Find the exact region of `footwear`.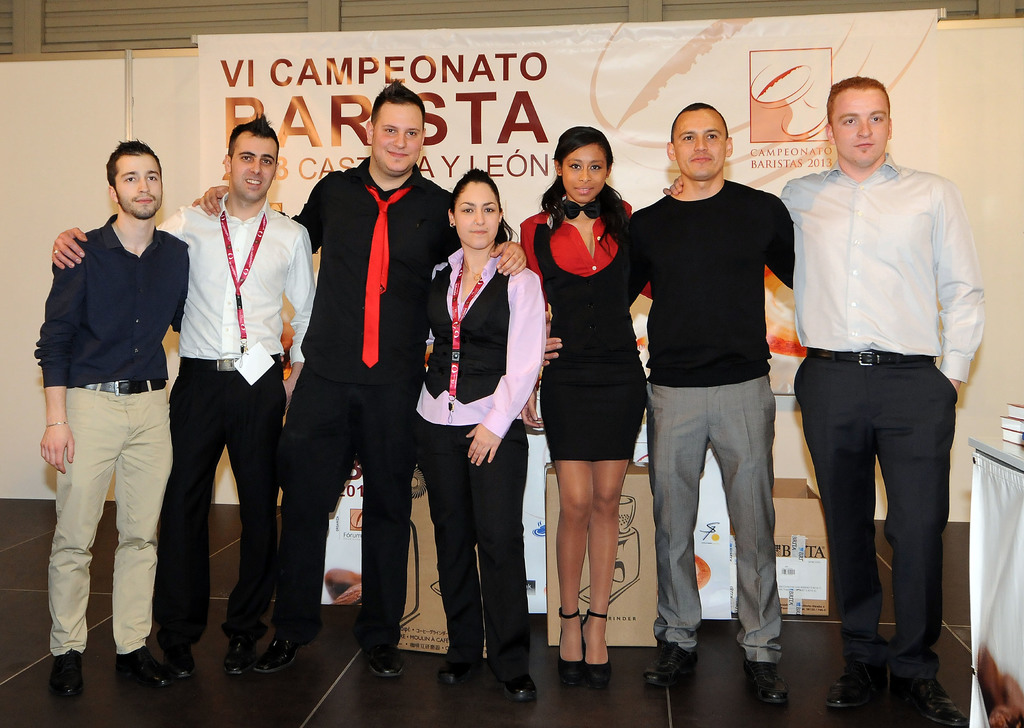
Exact region: [164,645,198,679].
